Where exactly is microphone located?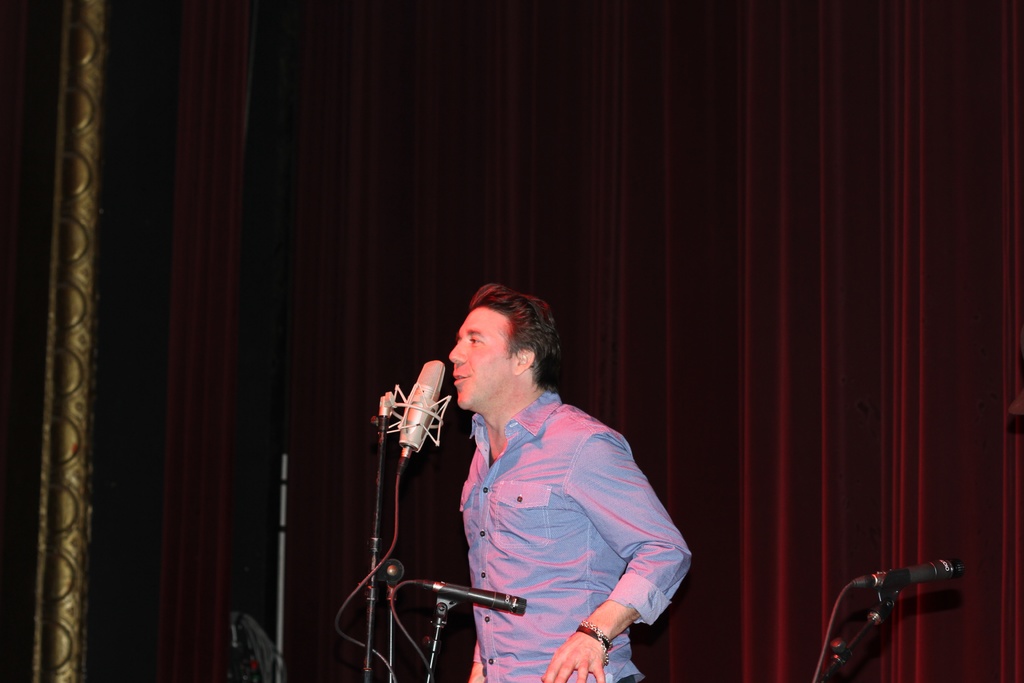
Its bounding box is [844, 548, 976, 602].
